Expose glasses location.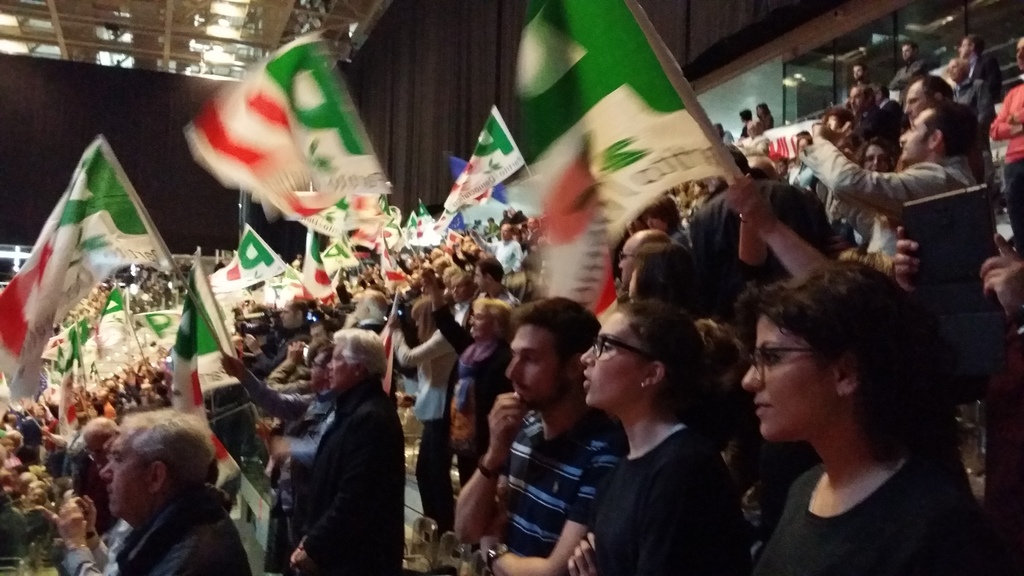
Exposed at 586, 339, 681, 383.
